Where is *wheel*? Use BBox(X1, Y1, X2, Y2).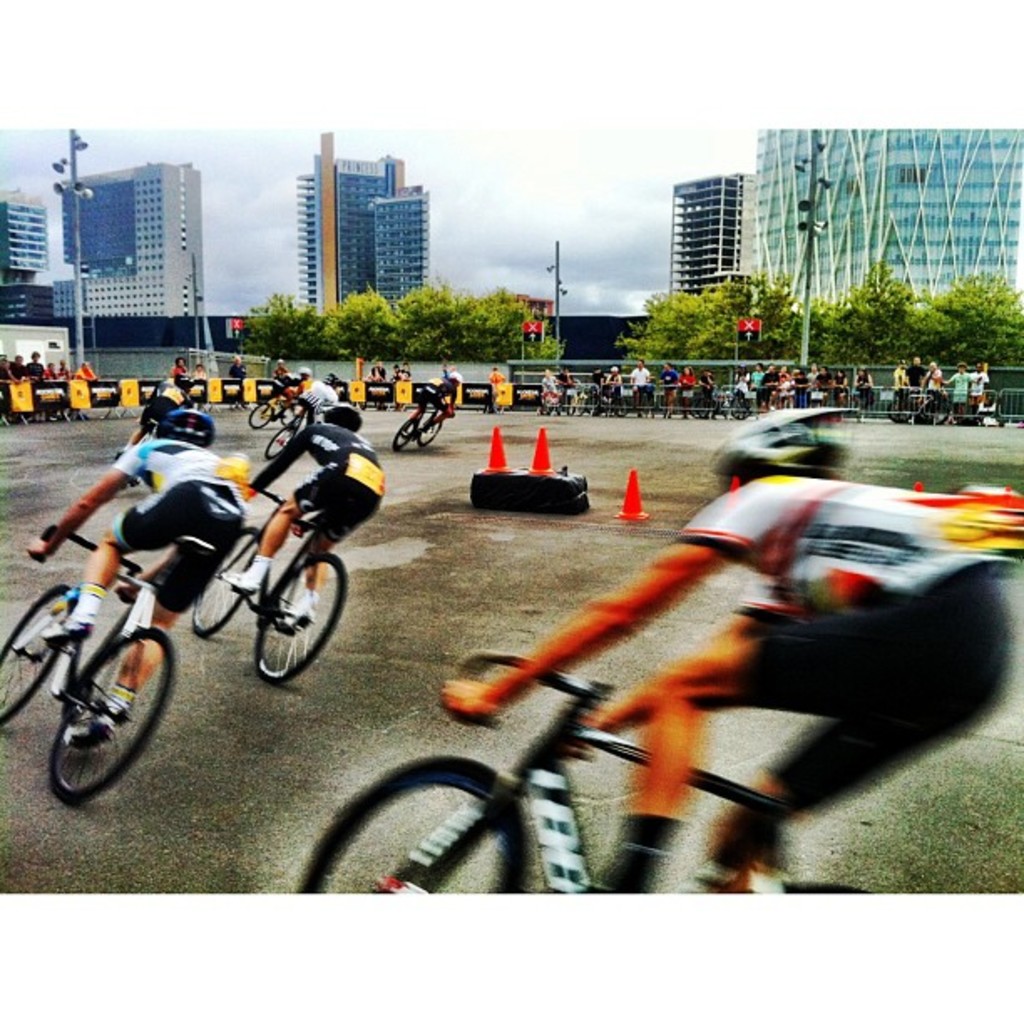
BBox(30, 607, 152, 800).
